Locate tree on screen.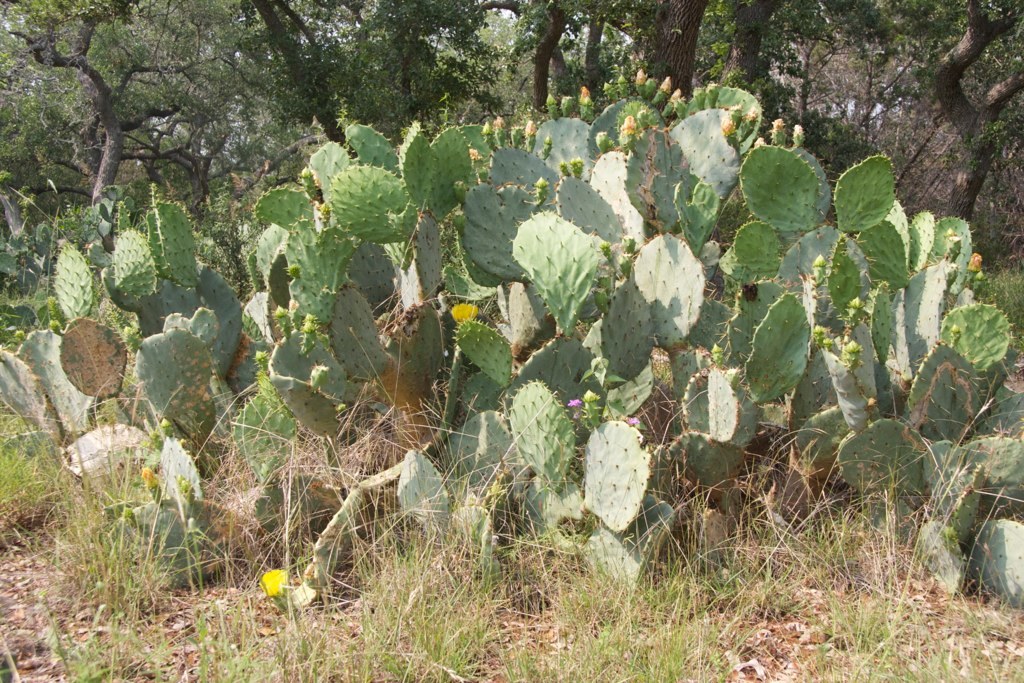
On screen at bbox=(0, 0, 248, 240).
